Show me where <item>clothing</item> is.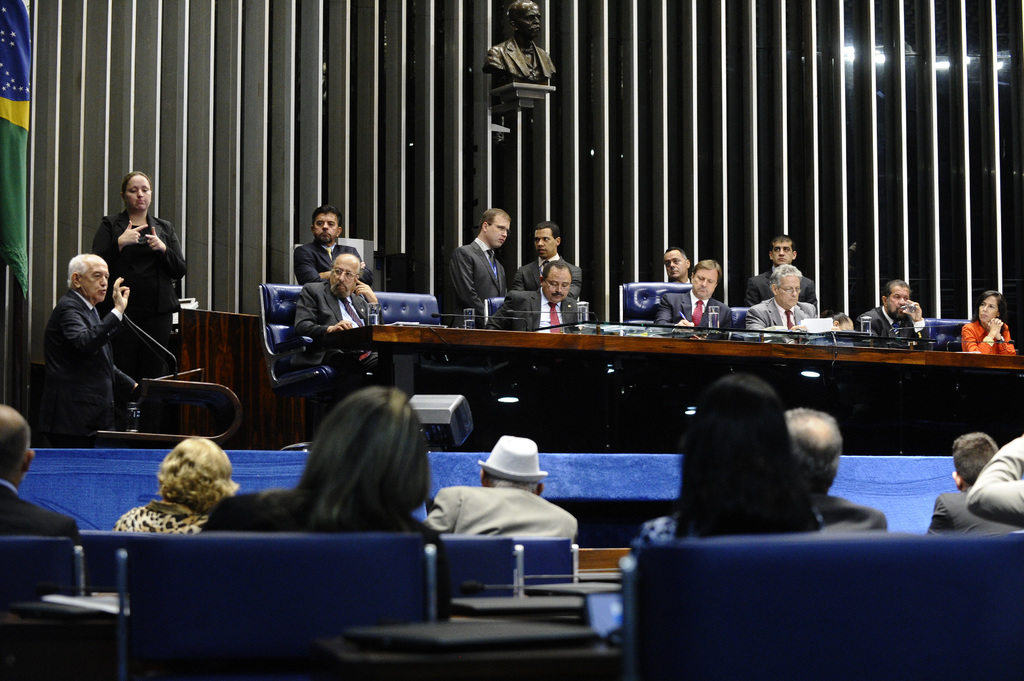
<item>clothing</item> is at bbox=[652, 285, 729, 333].
